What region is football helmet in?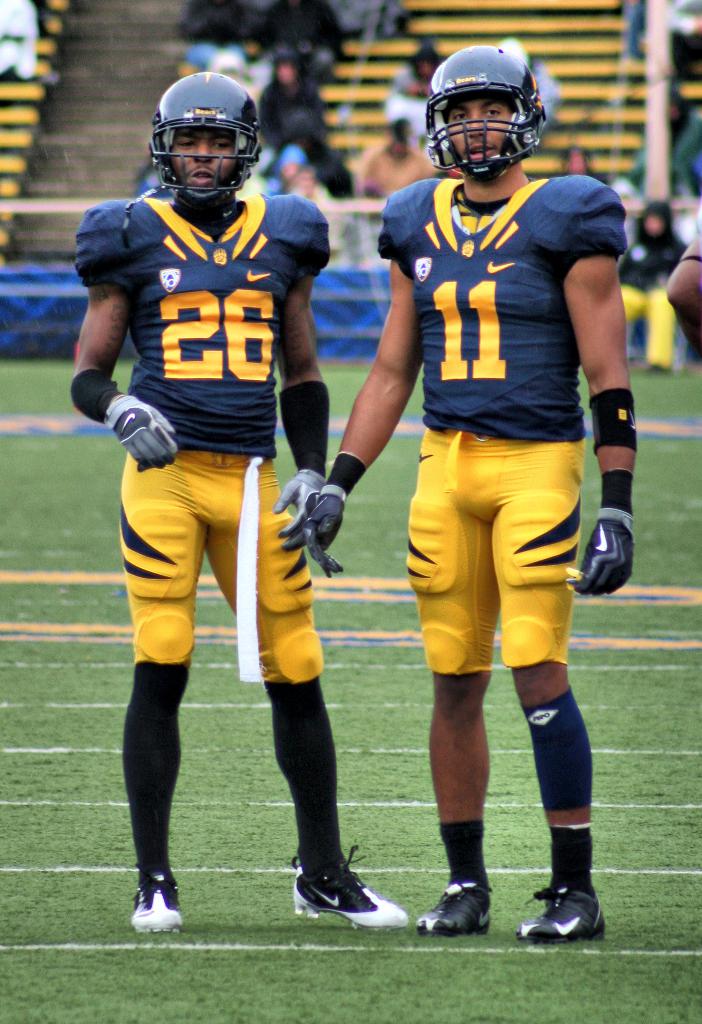
pyautogui.locateOnScreen(422, 40, 550, 184).
